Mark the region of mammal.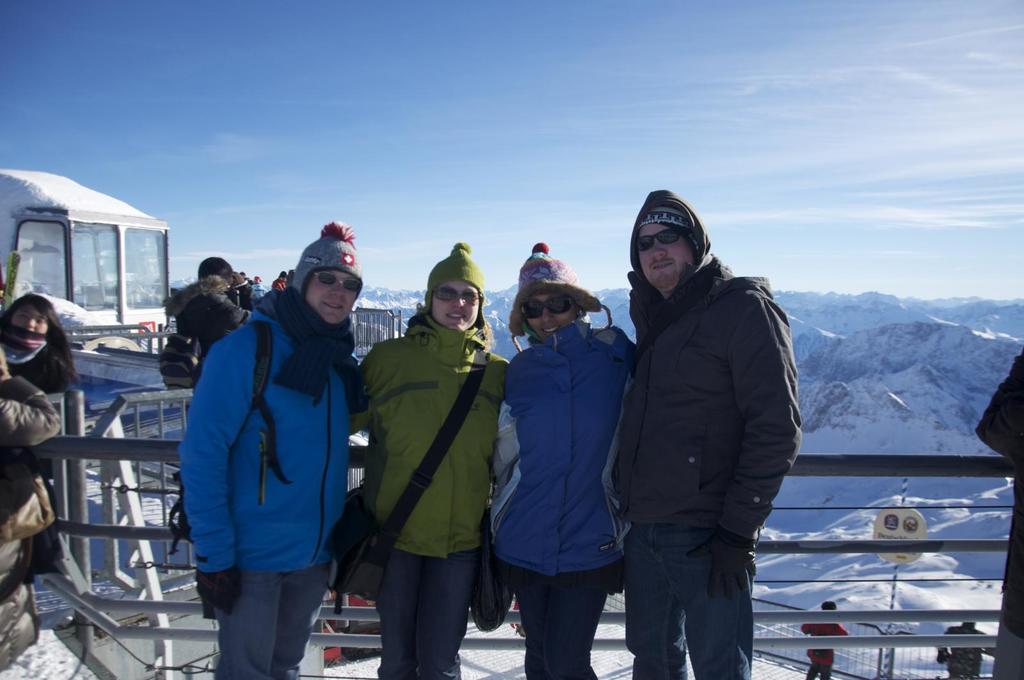
Region: locate(269, 267, 284, 287).
